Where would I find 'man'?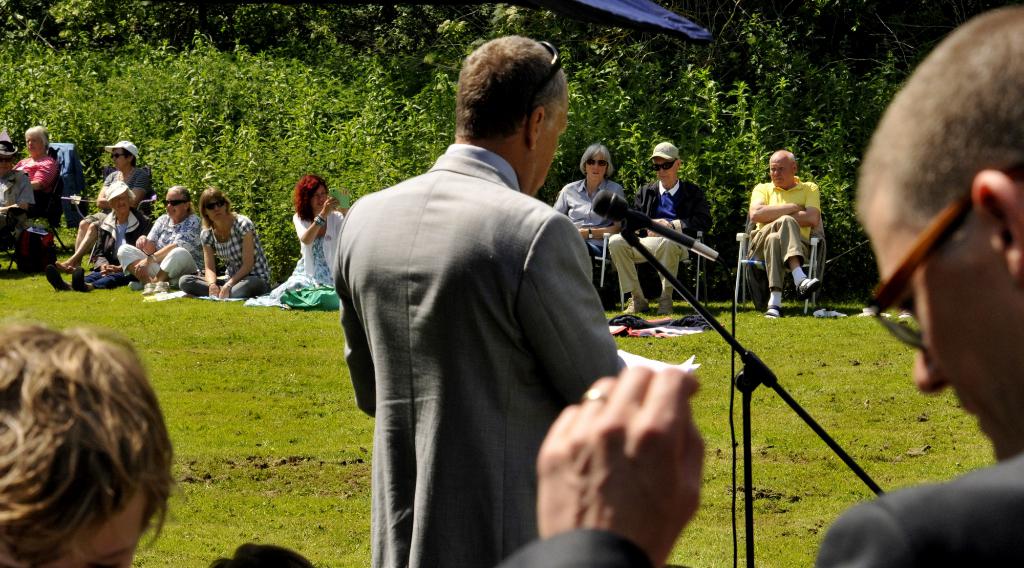
At locate(495, 6, 1023, 567).
